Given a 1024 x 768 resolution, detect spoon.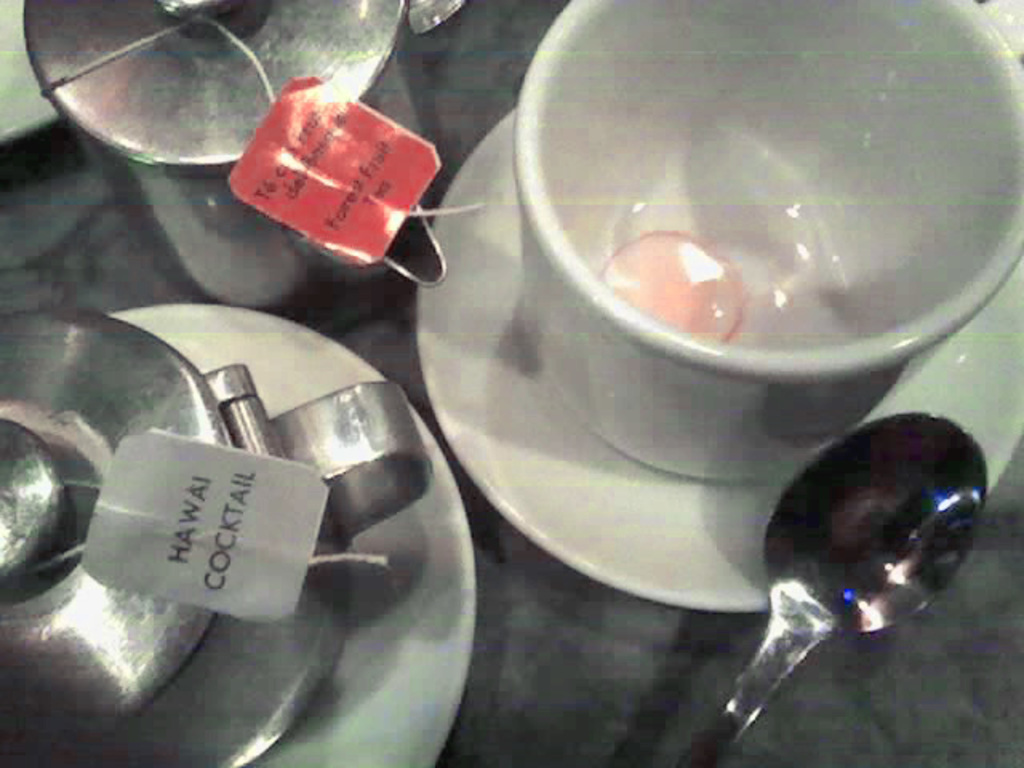
<box>680,408,986,766</box>.
